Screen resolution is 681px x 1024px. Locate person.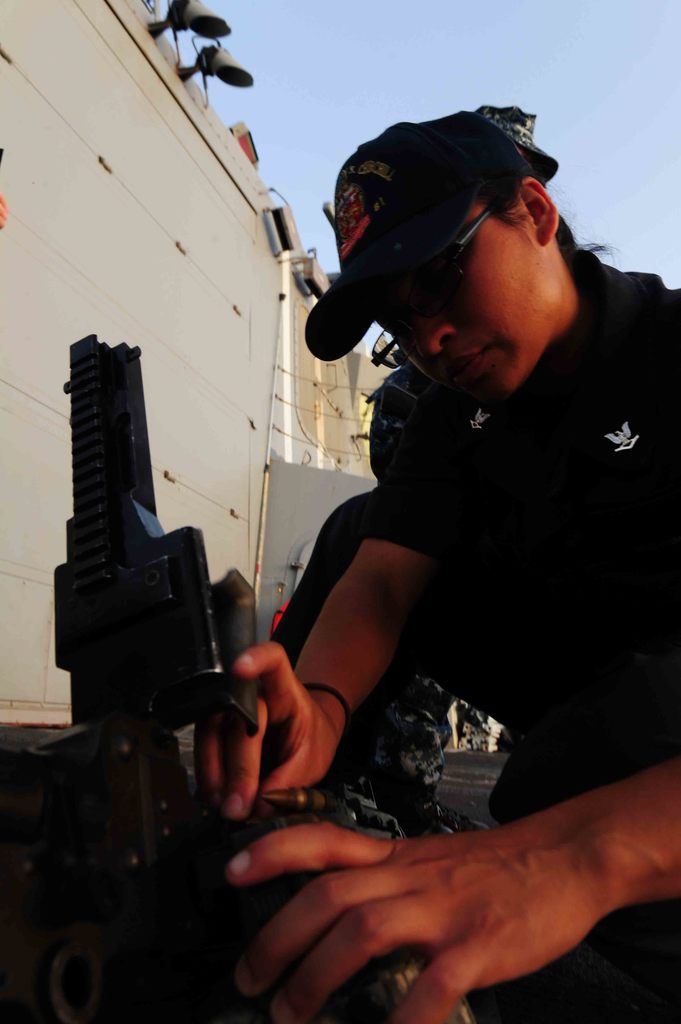
bbox=(162, 109, 680, 1023).
